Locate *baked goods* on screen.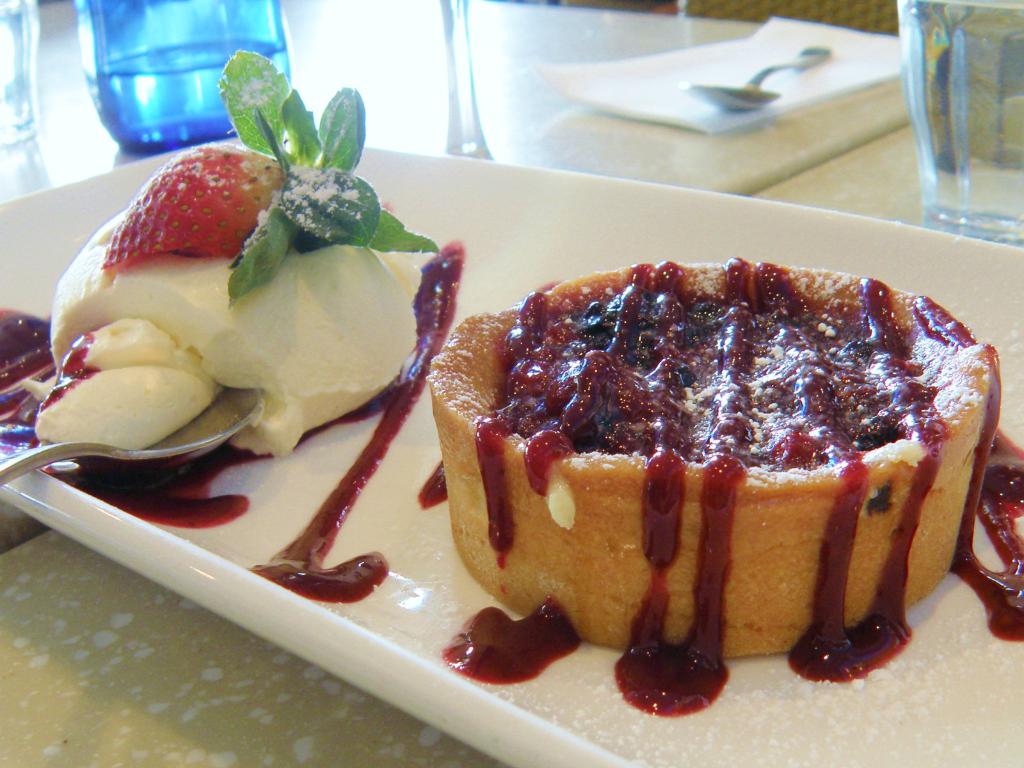
On screen at BBox(424, 260, 1005, 668).
